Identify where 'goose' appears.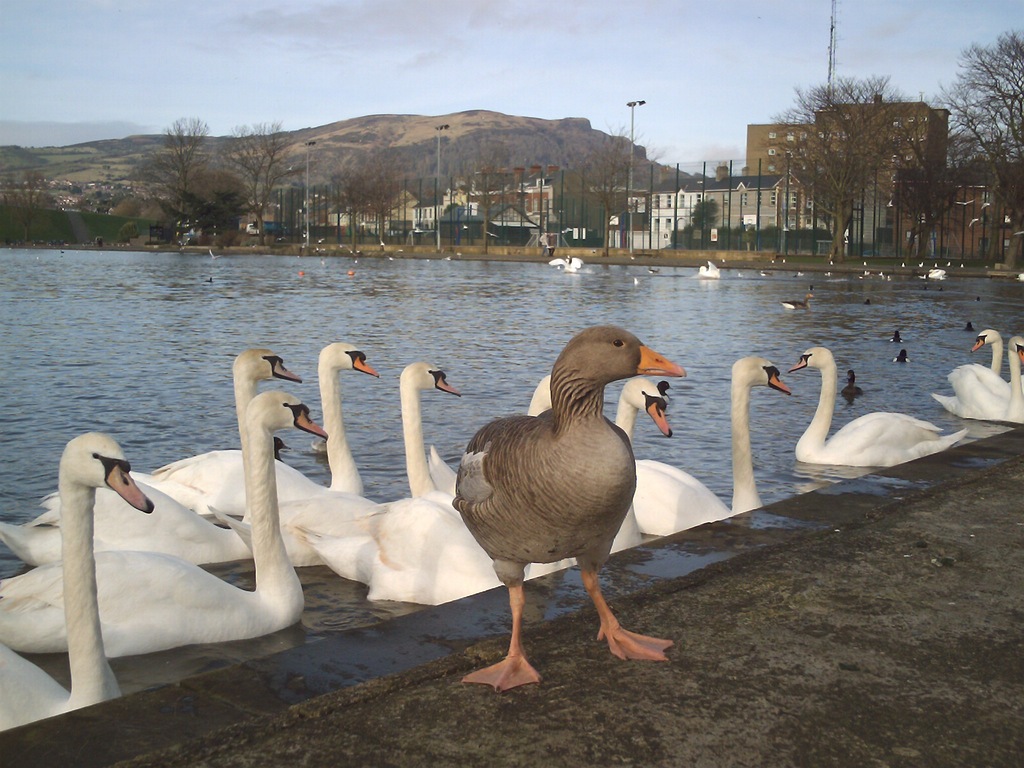
Appears at (459,329,685,691).
